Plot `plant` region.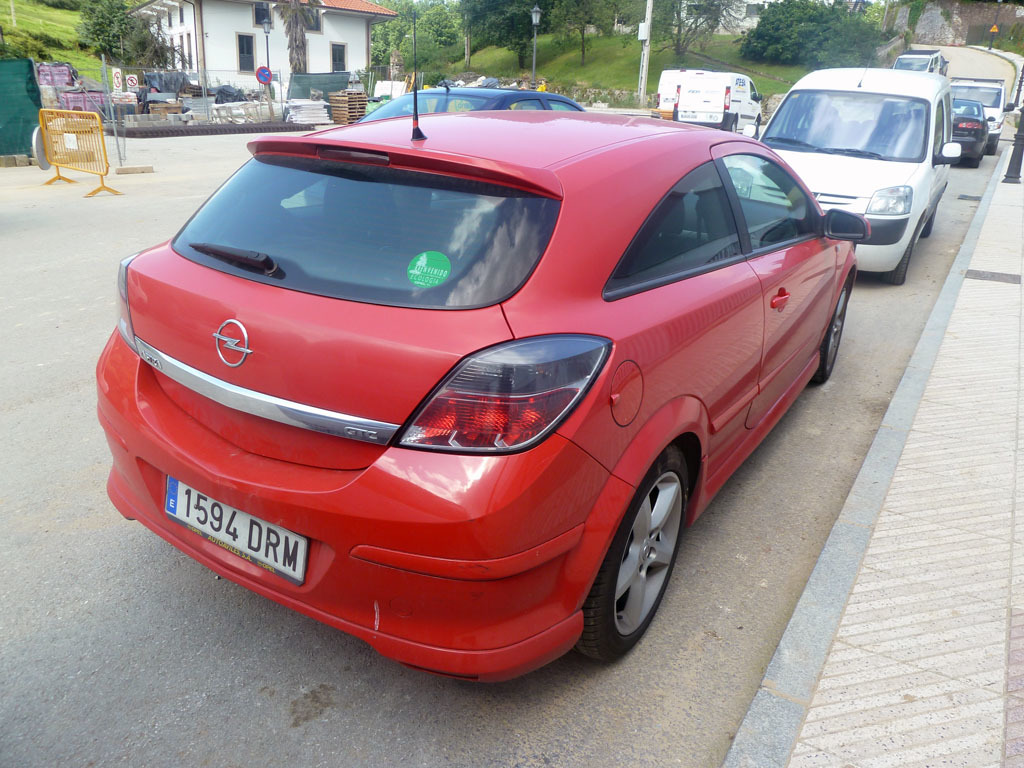
Plotted at <box>0,0,133,129</box>.
